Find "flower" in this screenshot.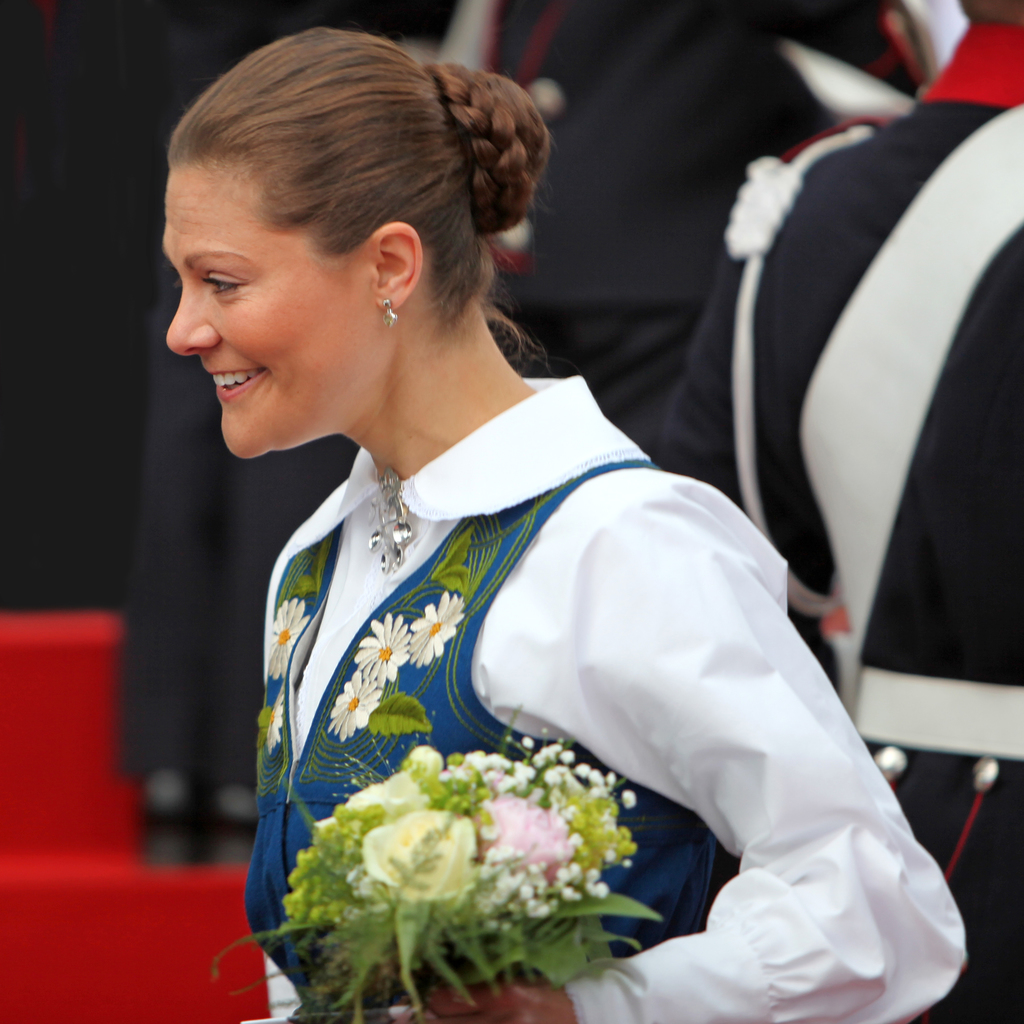
The bounding box for "flower" is select_region(407, 580, 468, 659).
